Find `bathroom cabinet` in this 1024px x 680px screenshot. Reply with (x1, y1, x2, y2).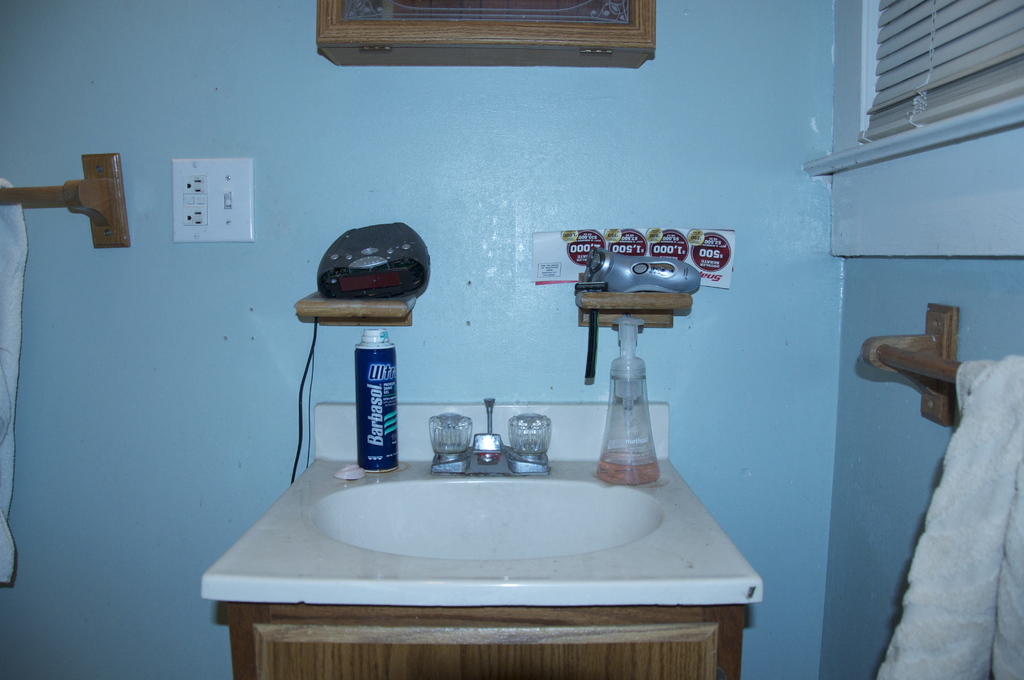
(228, 607, 746, 679).
